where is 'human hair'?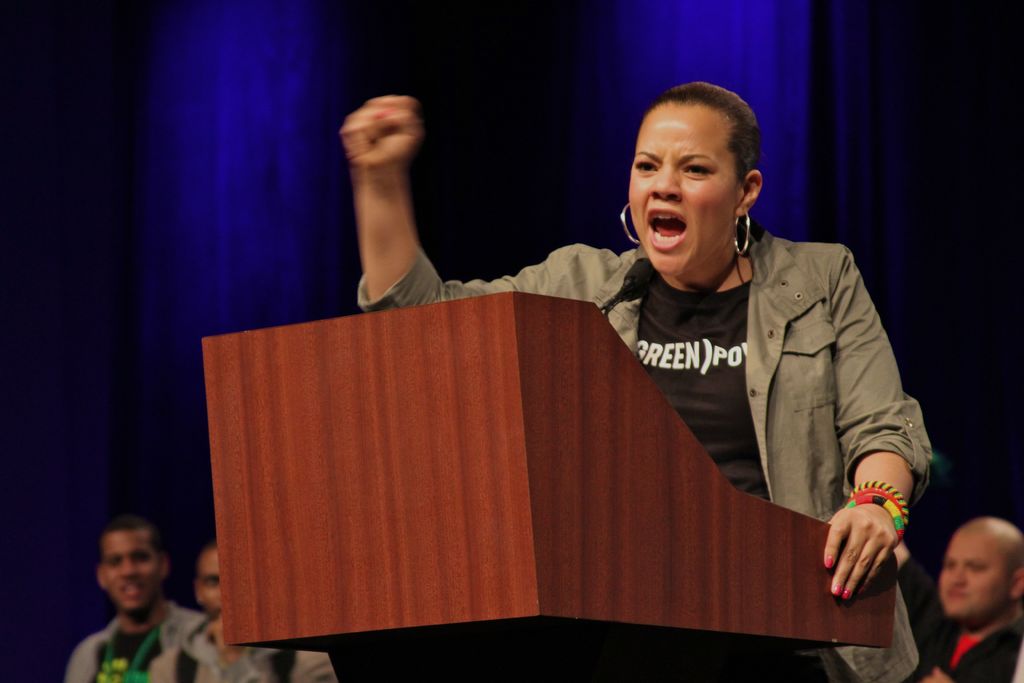
[left=966, top=518, right=1023, bottom=584].
